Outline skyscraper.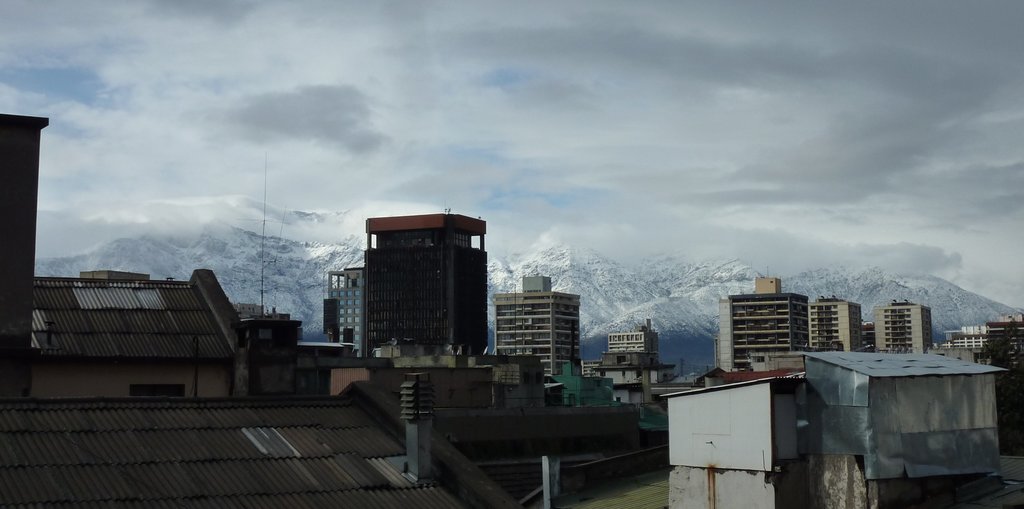
Outline: x1=489 y1=262 x2=581 y2=392.
